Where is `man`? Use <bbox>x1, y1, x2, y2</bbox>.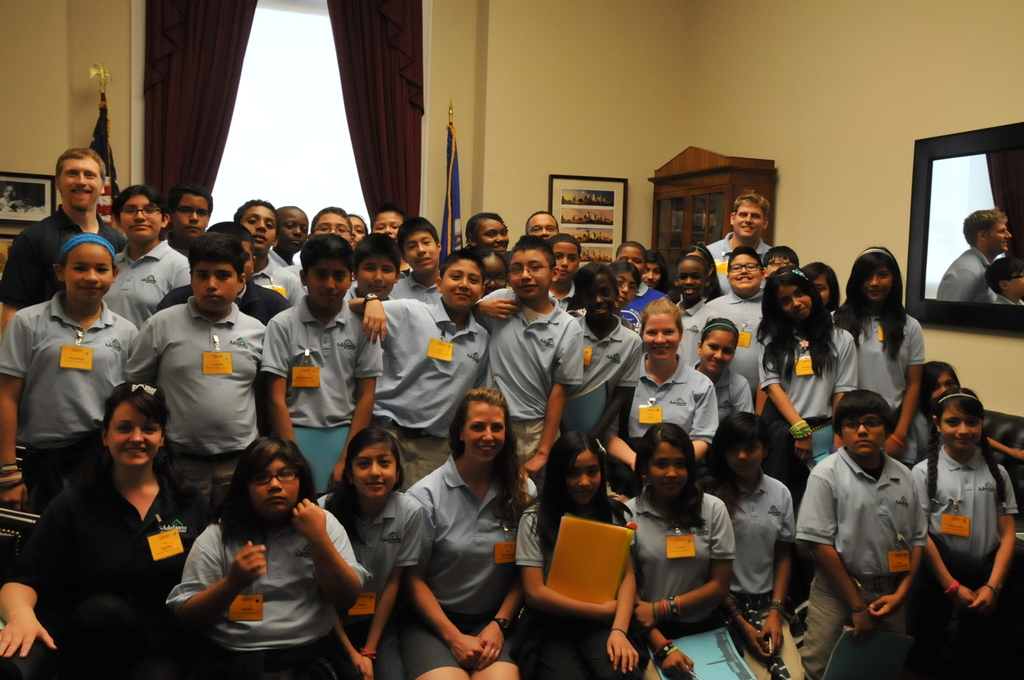
<bbox>0, 148, 126, 337</bbox>.
